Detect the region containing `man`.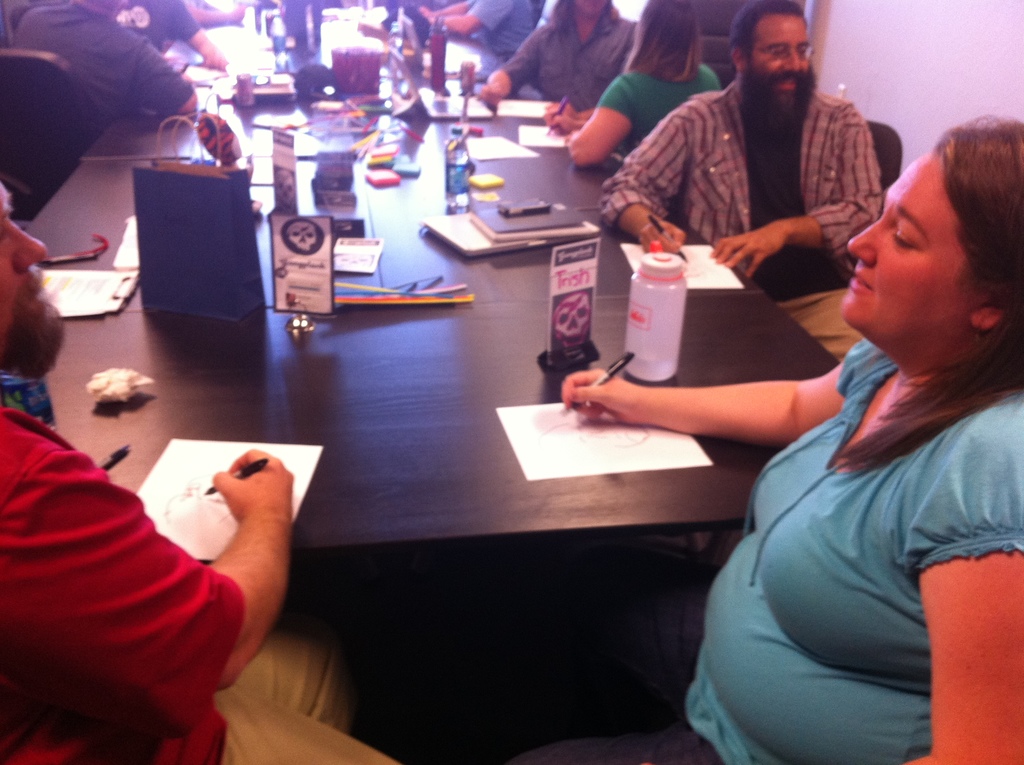
x1=5, y1=0, x2=198, y2=193.
